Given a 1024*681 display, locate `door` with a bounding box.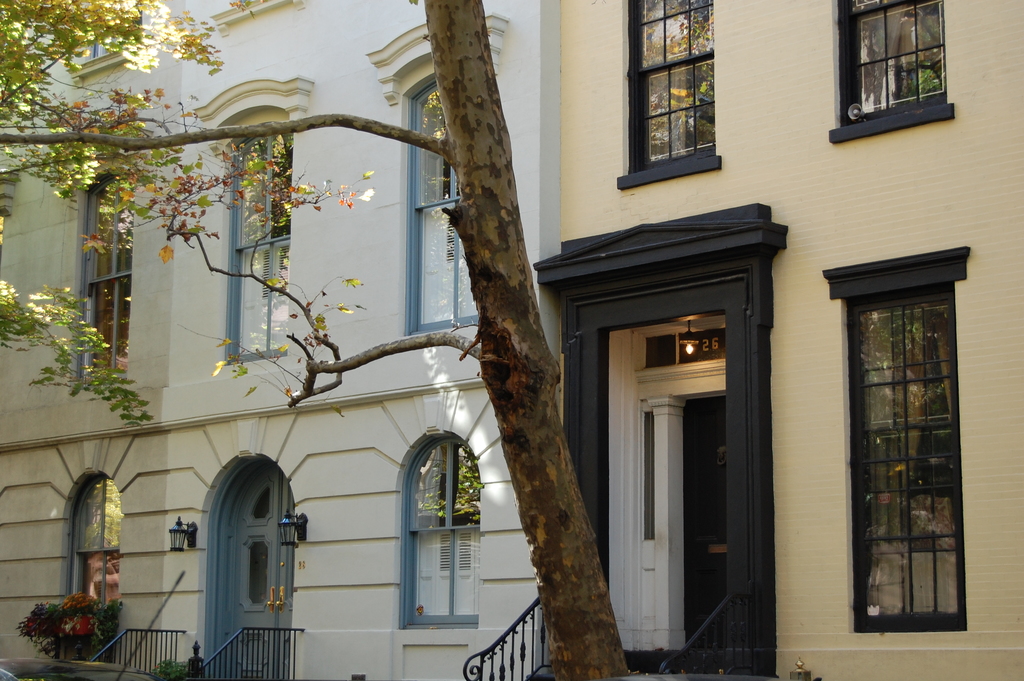
Located: locate(220, 472, 279, 680).
